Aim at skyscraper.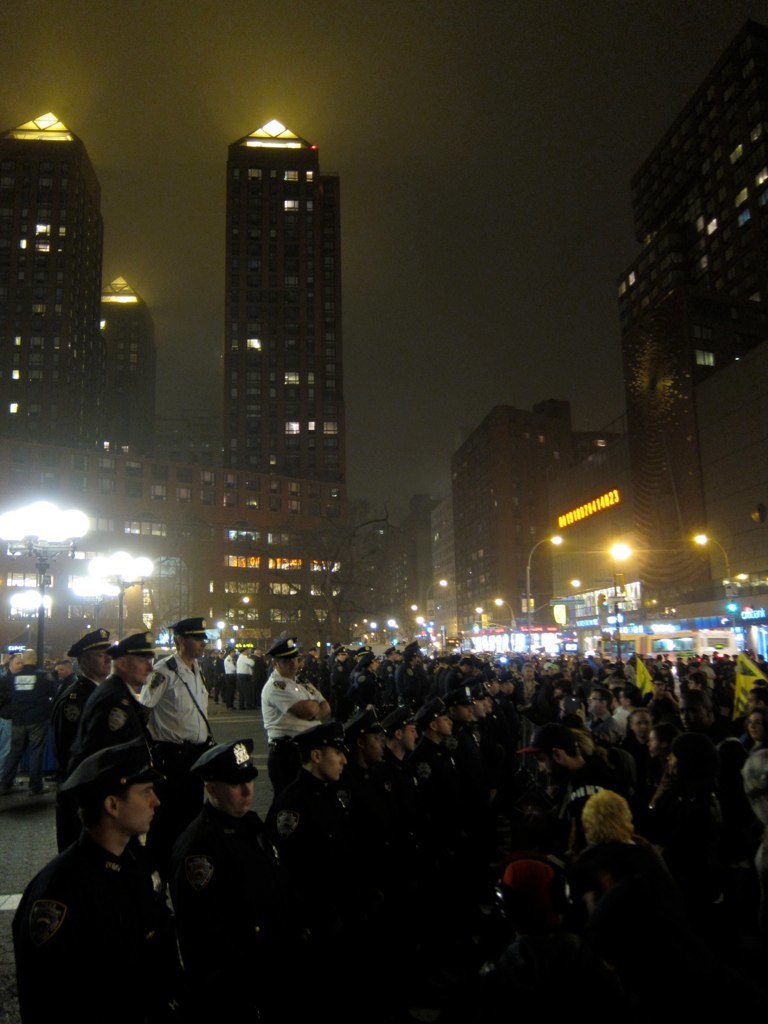
Aimed at (left=0, top=113, right=104, bottom=441).
